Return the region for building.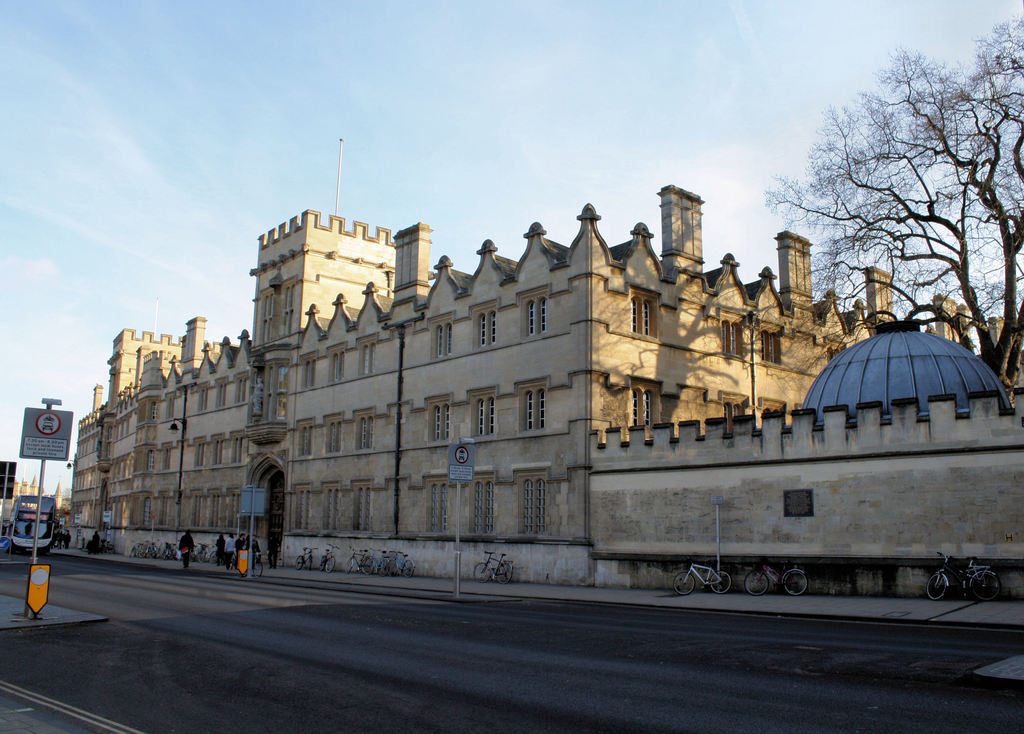
l=54, t=193, r=1023, b=620.
